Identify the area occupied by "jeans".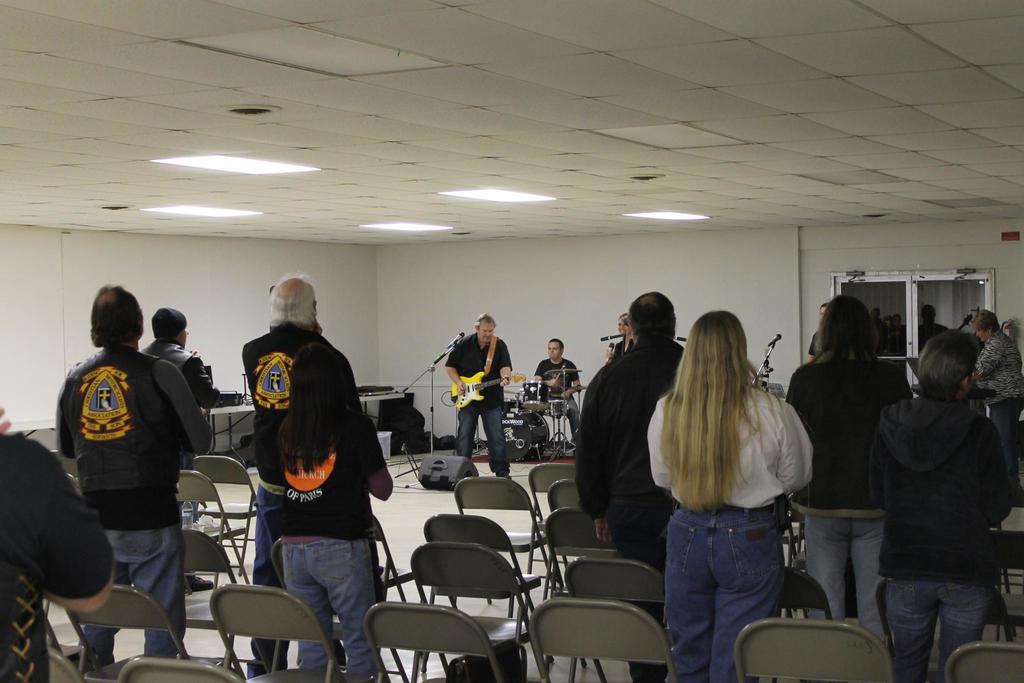
Area: (left=570, top=395, right=578, bottom=441).
